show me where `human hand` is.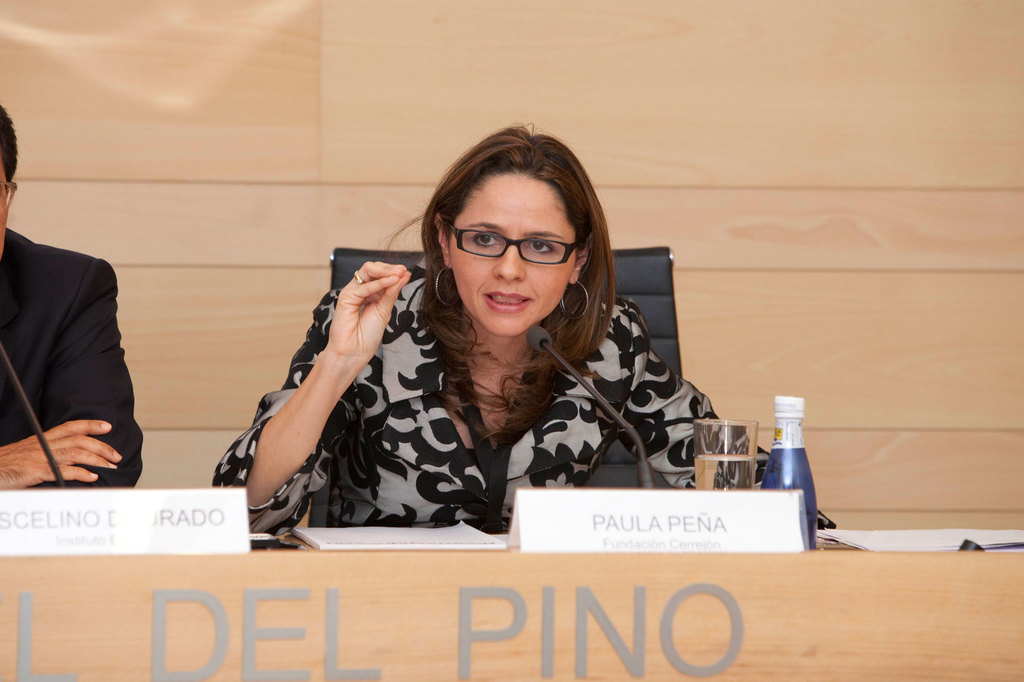
`human hand` is at [x1=0, y1=418, x2=124, y2=492].
